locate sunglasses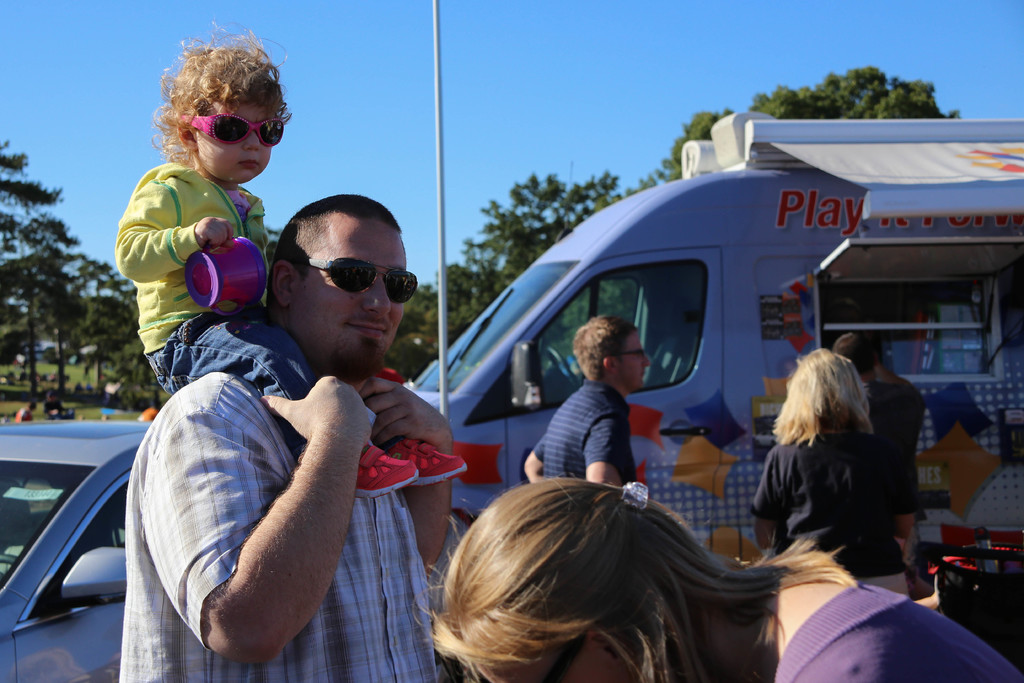
x1=181 y1=115 x2=283 y2=145
